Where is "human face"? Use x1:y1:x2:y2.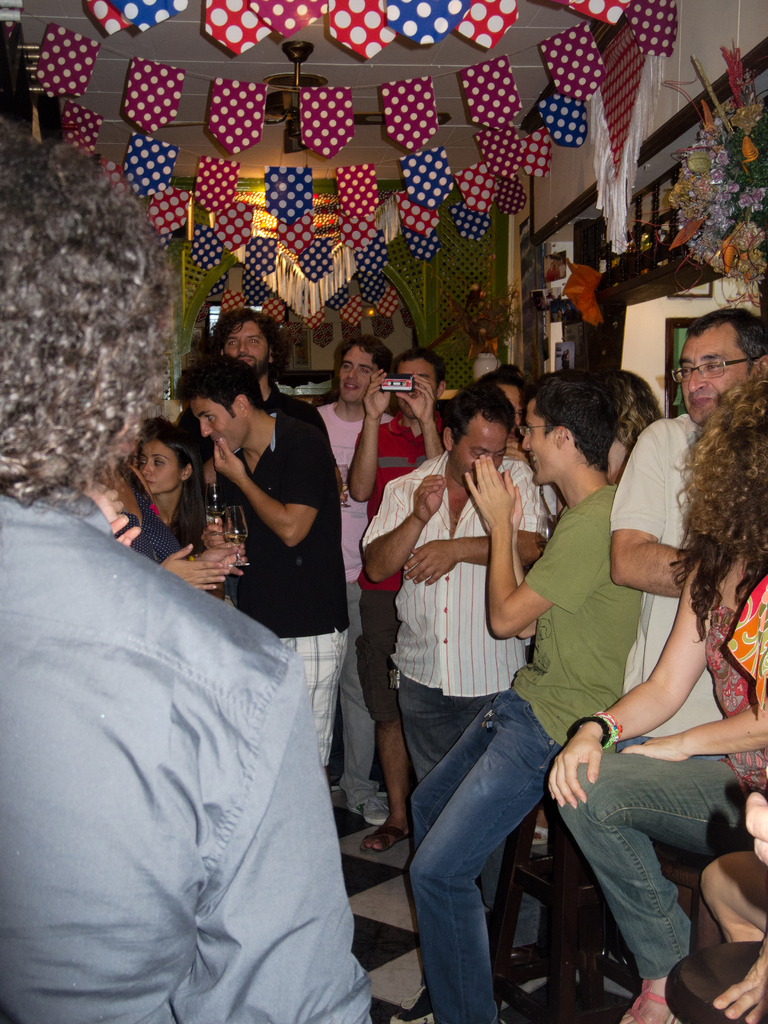
455:426:509:483.
